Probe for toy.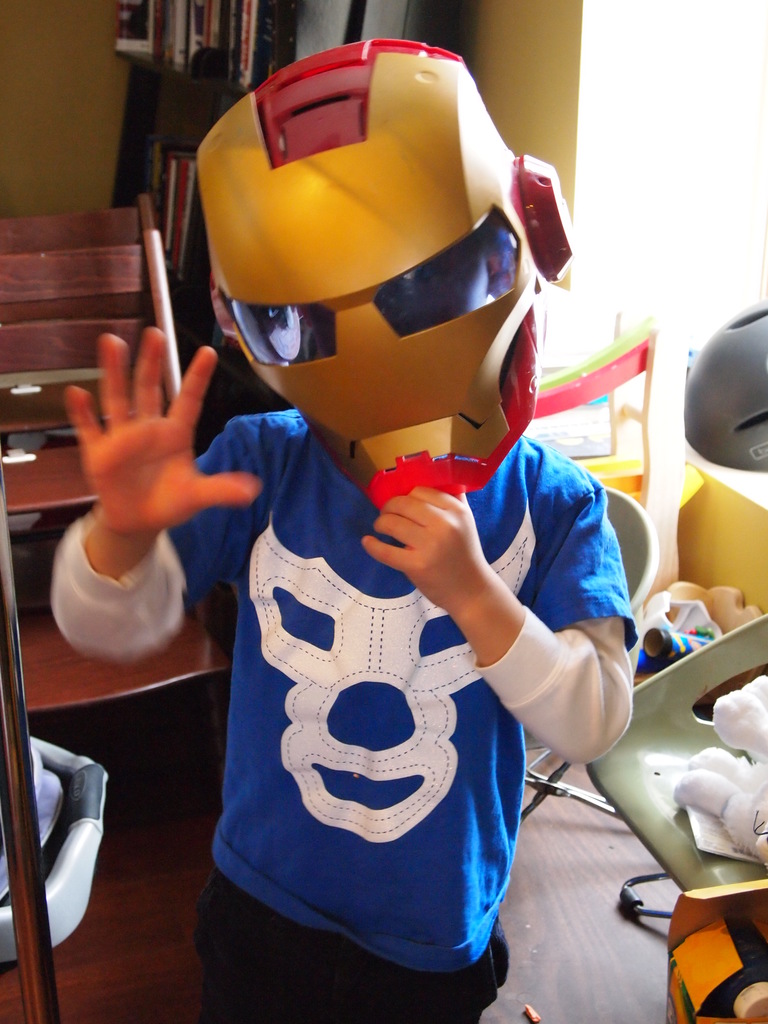
Probe result: box=[116, 63, 641, 995].
